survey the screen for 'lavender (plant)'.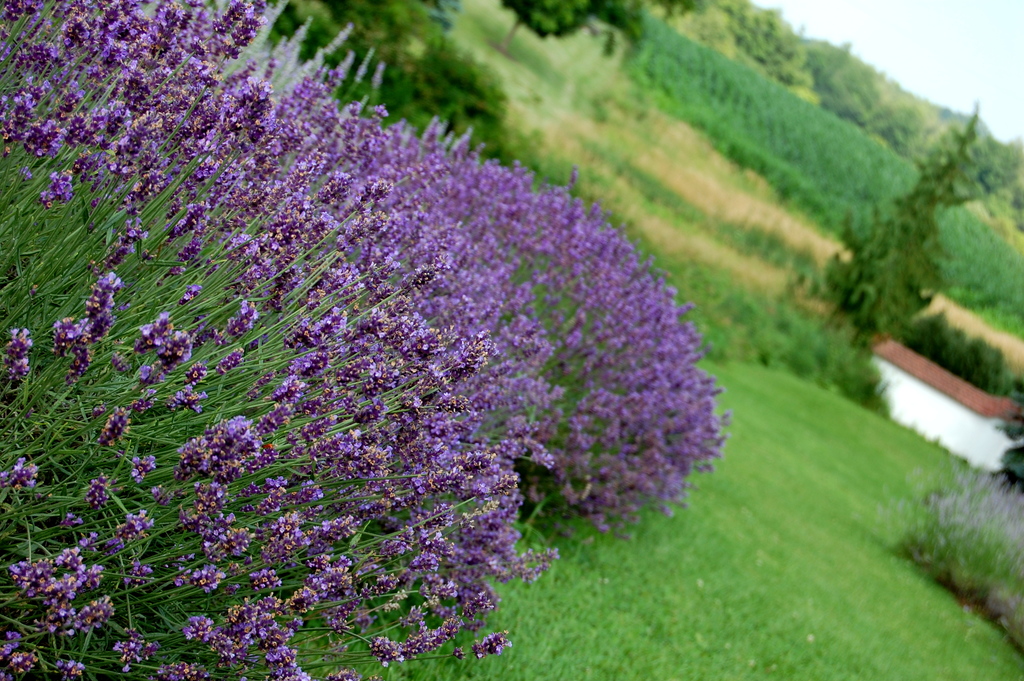
Survey found: region(210, 655, 307, 680).
